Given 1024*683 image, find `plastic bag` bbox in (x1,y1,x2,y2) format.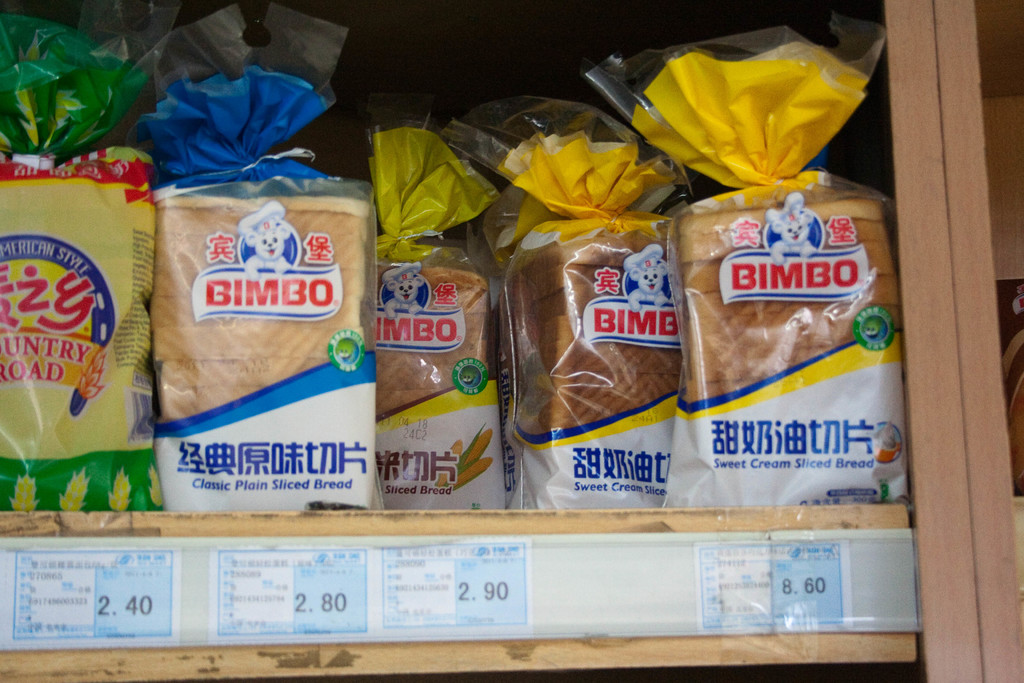
(360,119,518,506).
